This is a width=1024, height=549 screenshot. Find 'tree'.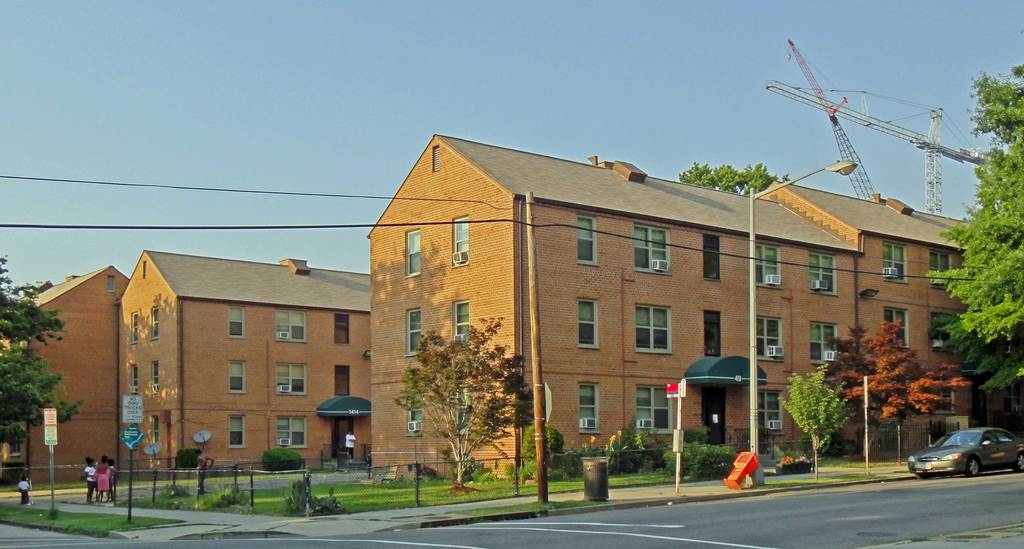
Bounding box: box=[392, 316, 535, 487].
